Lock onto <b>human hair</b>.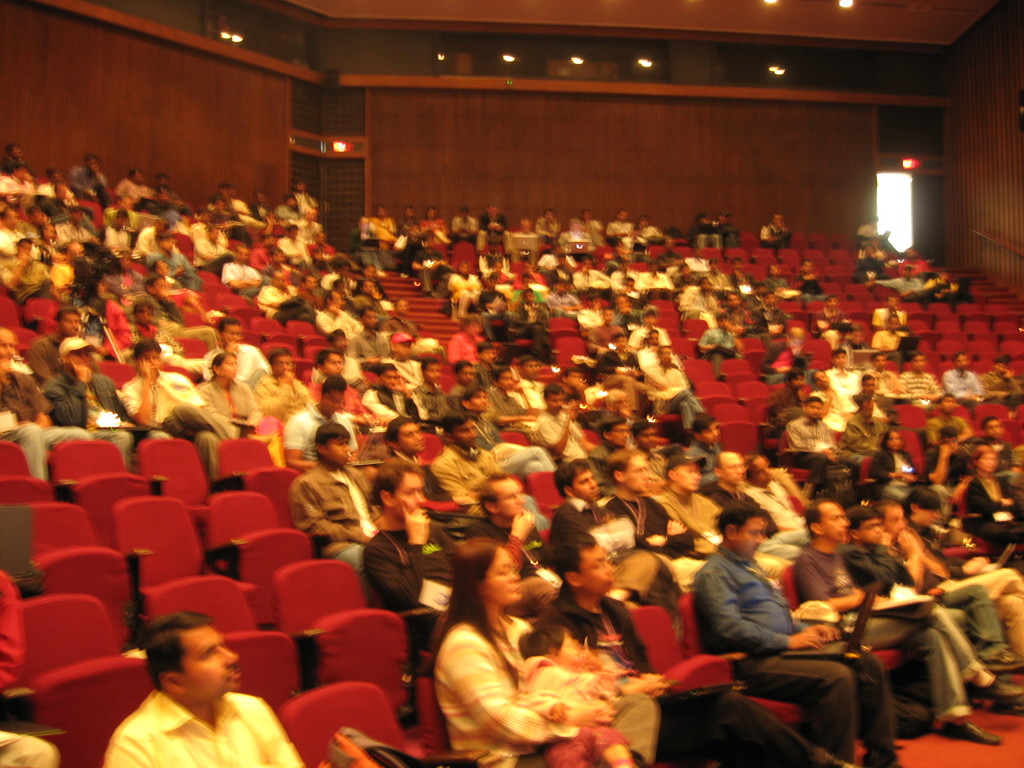
Locked: 901,486,941,516.
